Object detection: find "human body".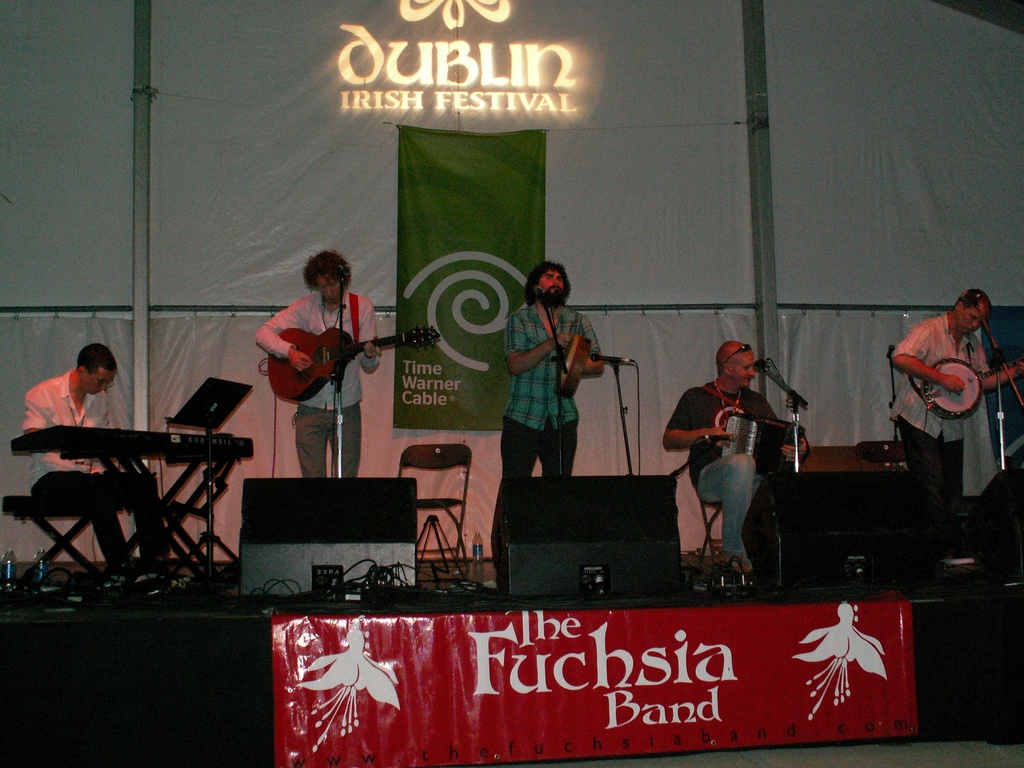
665:343:806:573.
